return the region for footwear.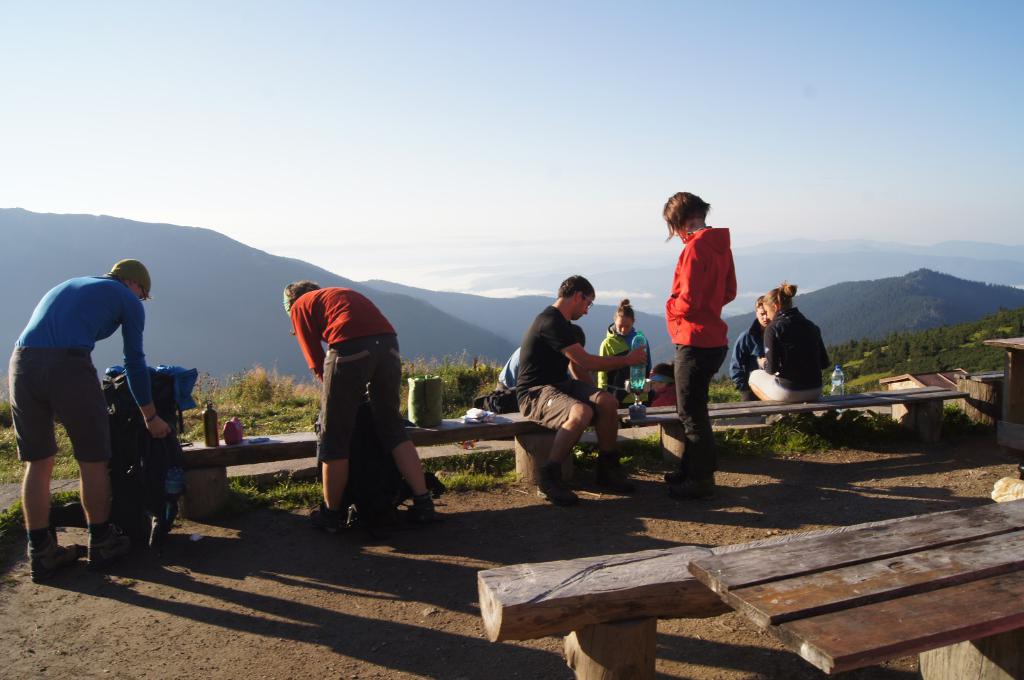
88:527:140:560.
